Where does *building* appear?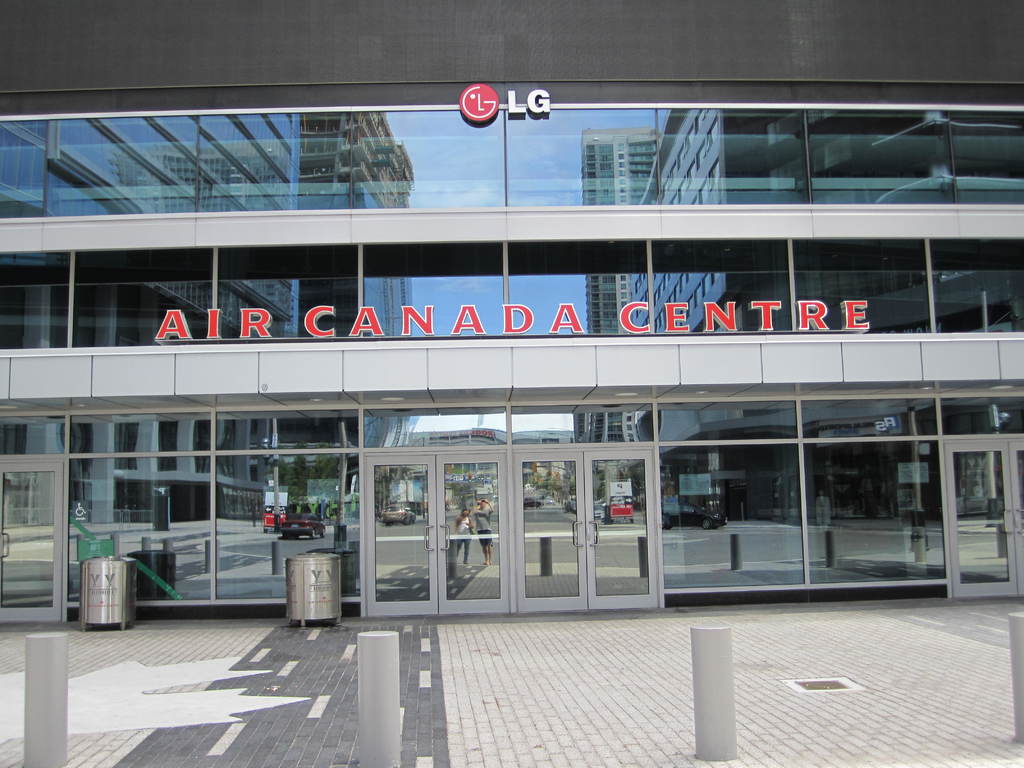
Appears at bbox=(0, 0, 1023, 767).
